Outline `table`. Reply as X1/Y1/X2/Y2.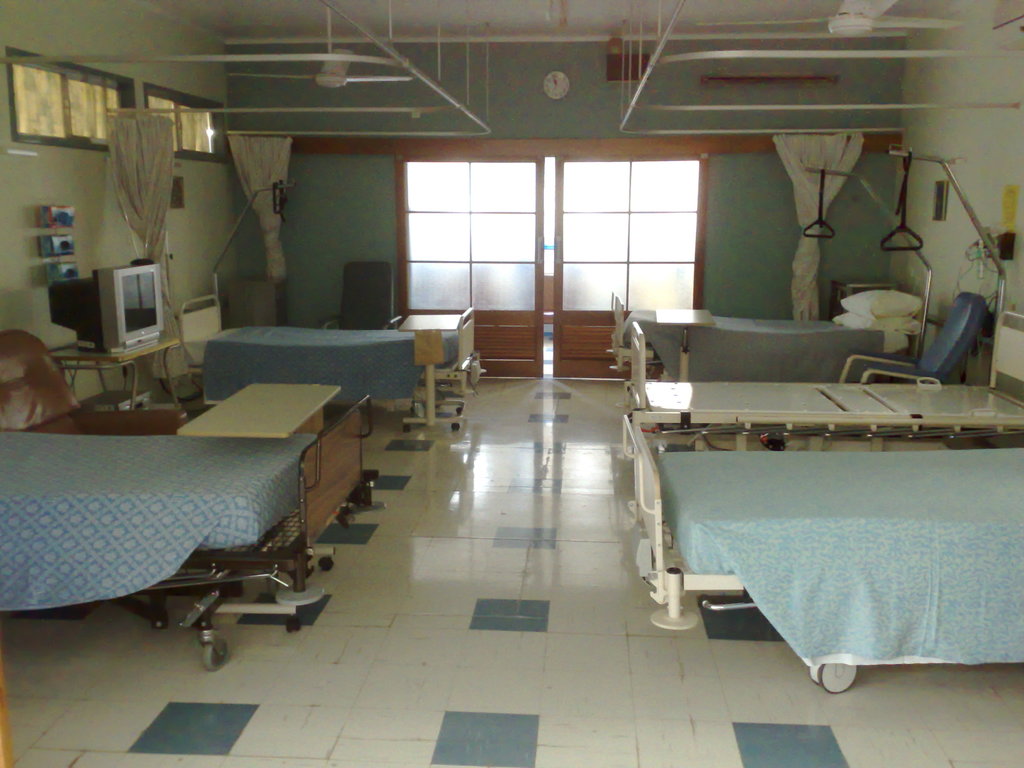
51/331/182/408.
